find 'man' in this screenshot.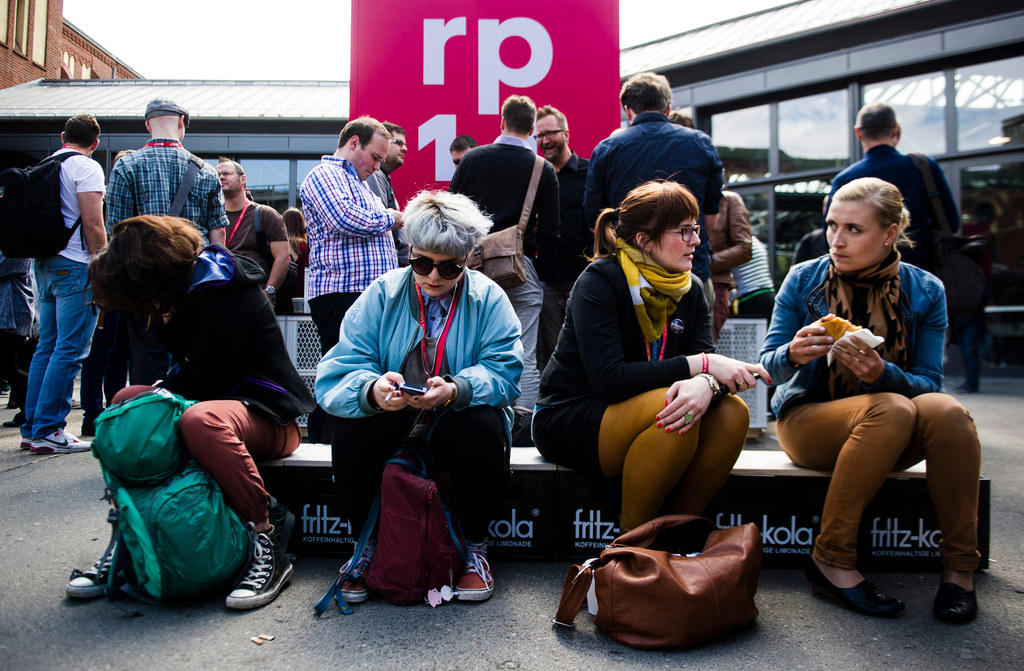
The bounding box for 'man' is BBox(211, 151, 292, 325).
